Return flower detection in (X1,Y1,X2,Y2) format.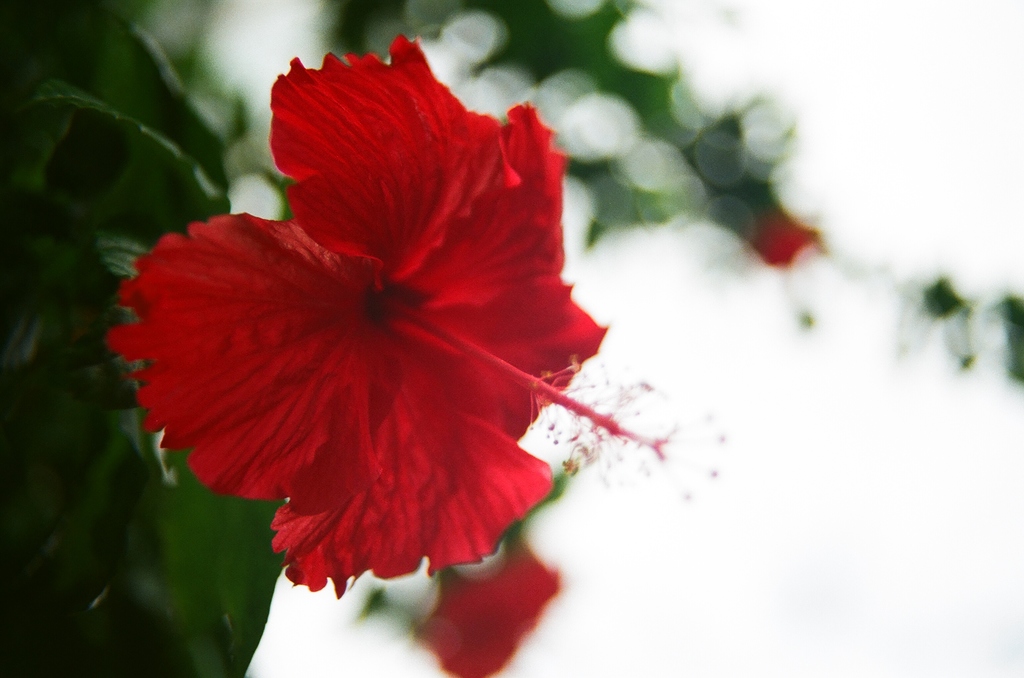
(740,198,834,274).
